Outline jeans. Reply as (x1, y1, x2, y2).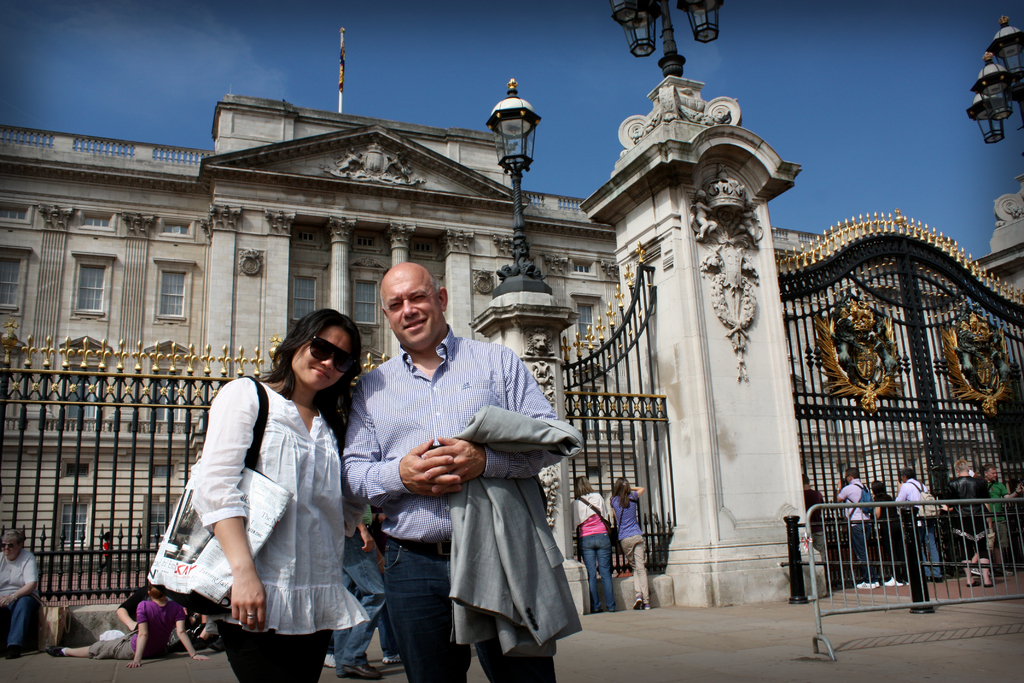
(916, 528, 944, 580).
